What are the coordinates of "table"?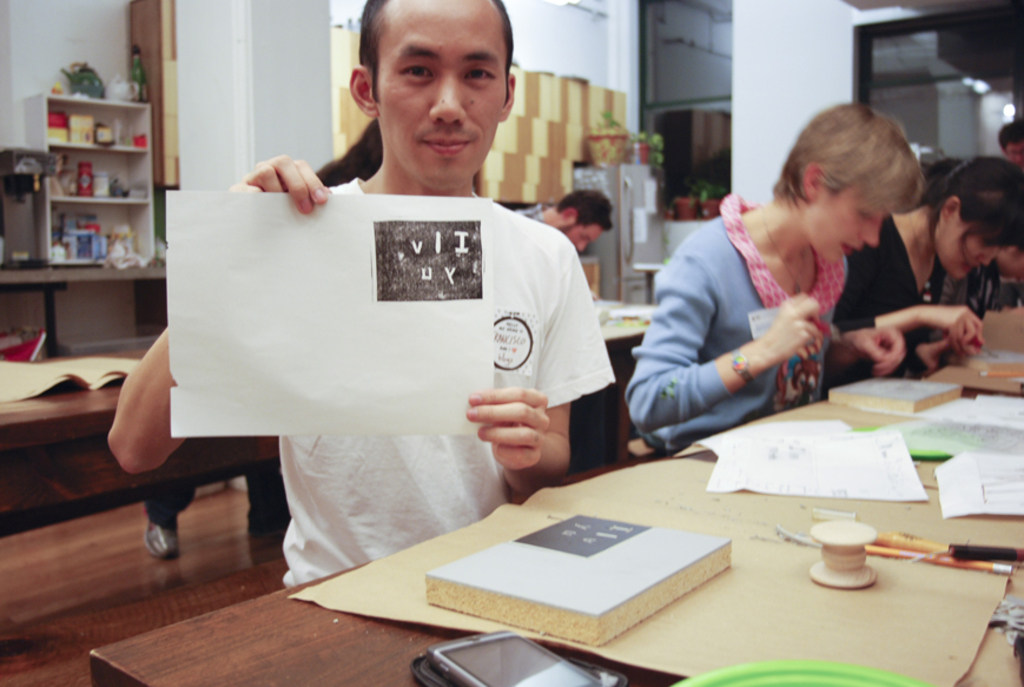
<box>87,389,1023,686</box>.
